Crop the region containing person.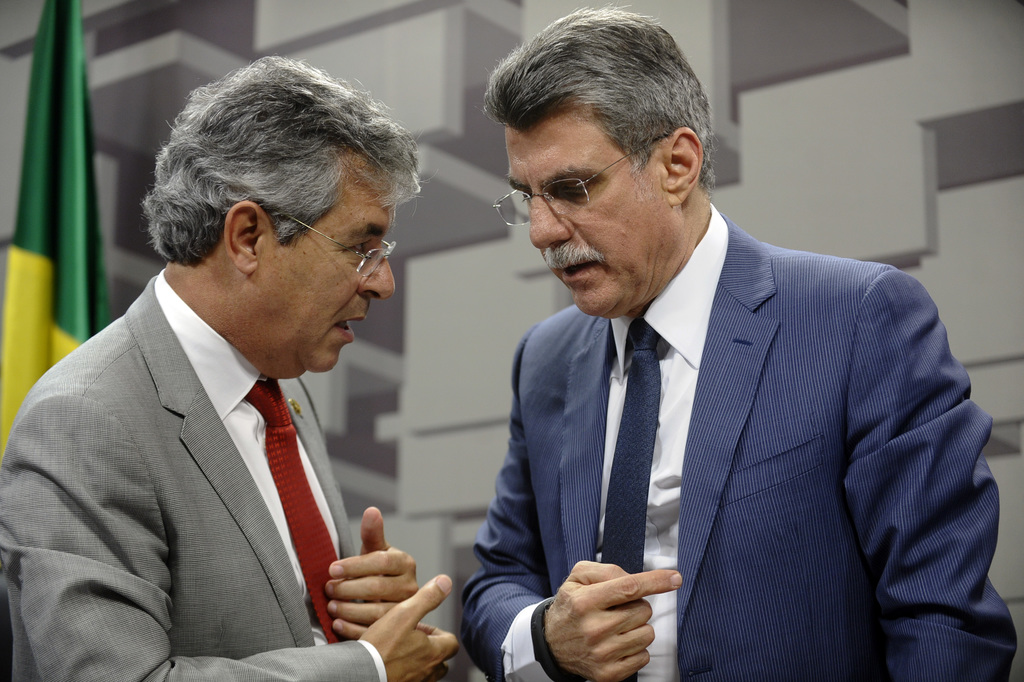
Crop region: {"left": 463, "top": 3, "right": 1016, "bottom": 681}.
